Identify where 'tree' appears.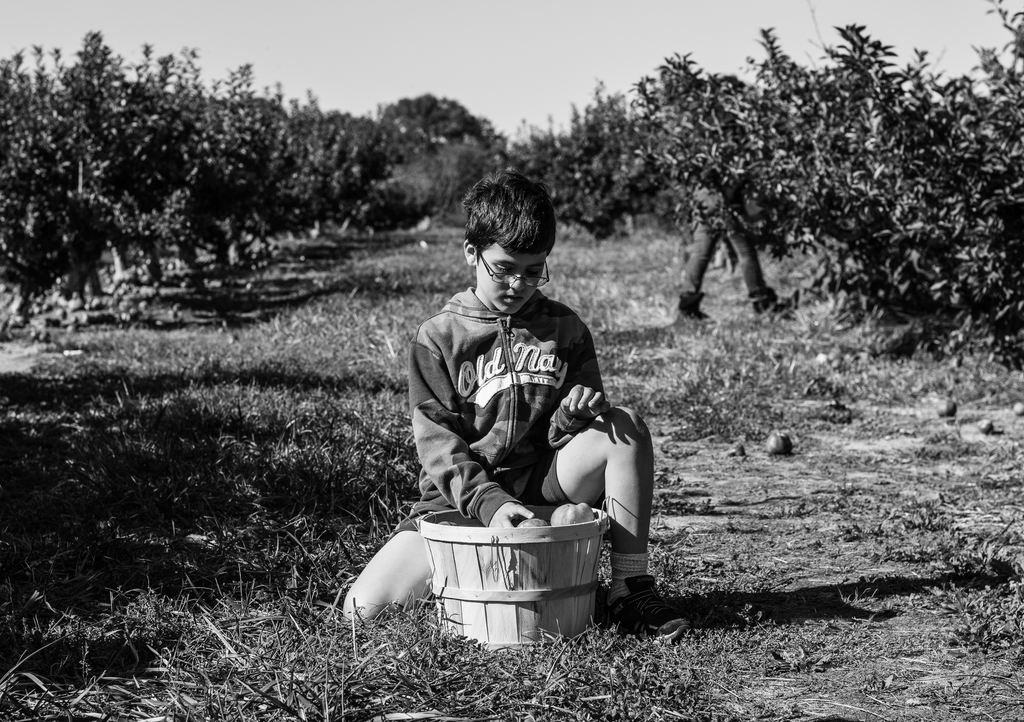
Appears at detection(506, 100, 564, 220).
